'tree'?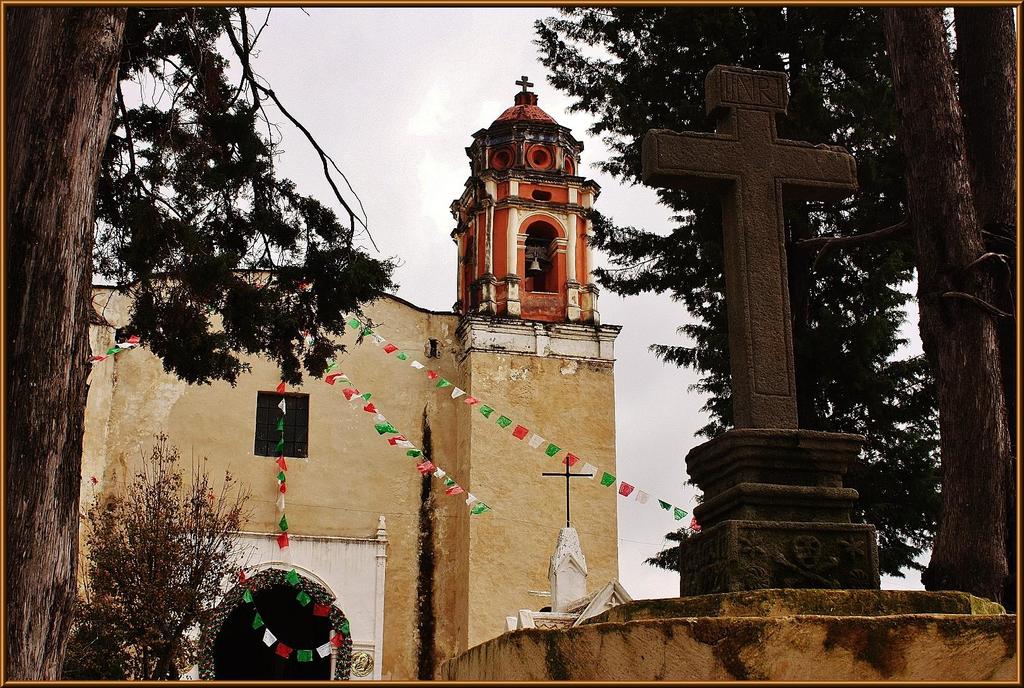
BBox(62, 445, 244, 664)
